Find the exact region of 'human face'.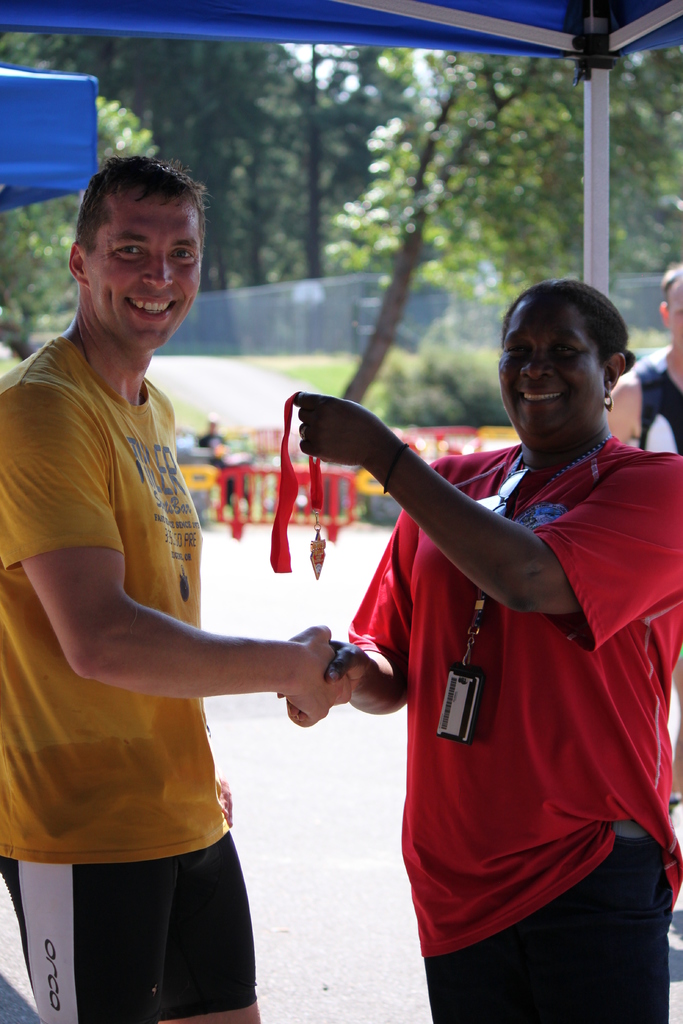
Exact region: bbox(498, 293, 604, 438).
